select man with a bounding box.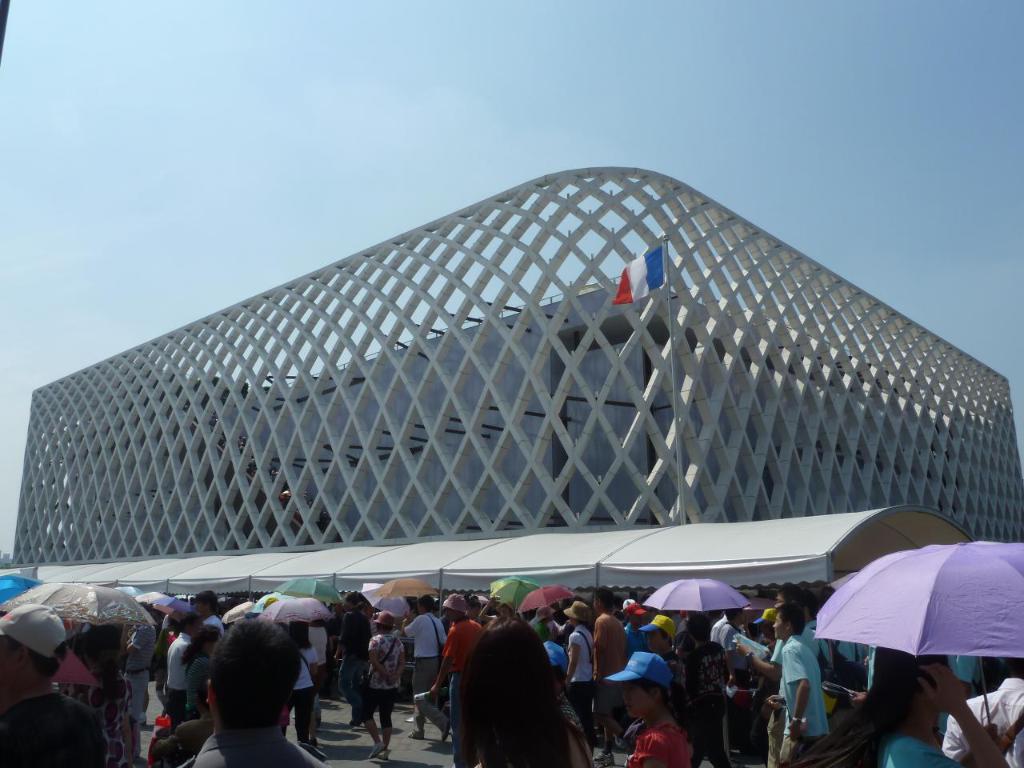
170, 611, 332, 767.
